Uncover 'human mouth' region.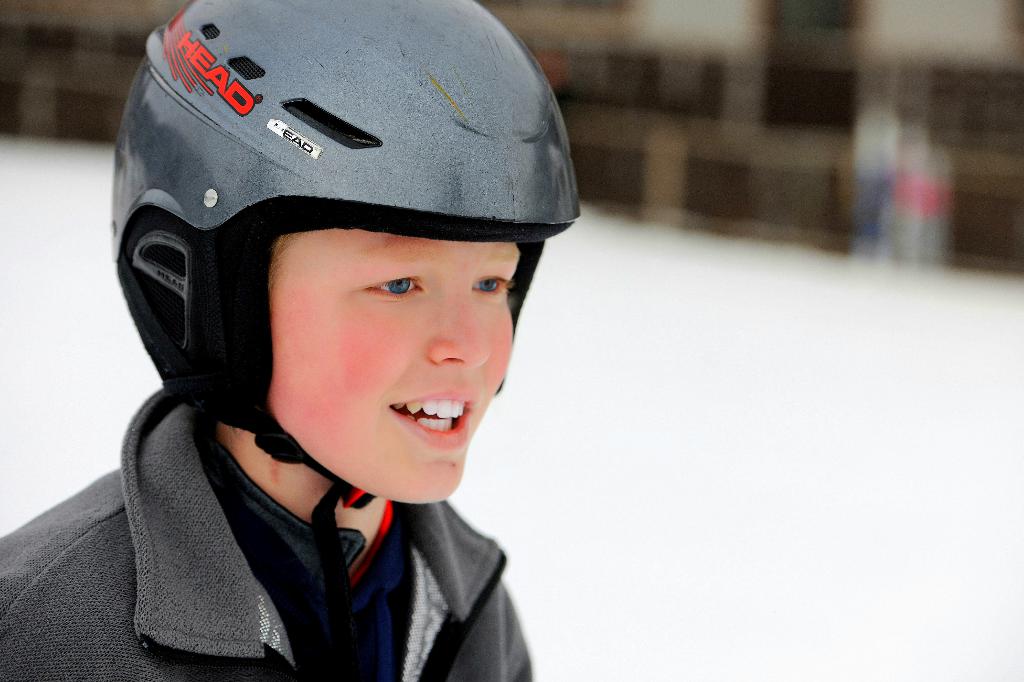
Uncovered: [x1=390, y1=390, x2=479, y2=450].
